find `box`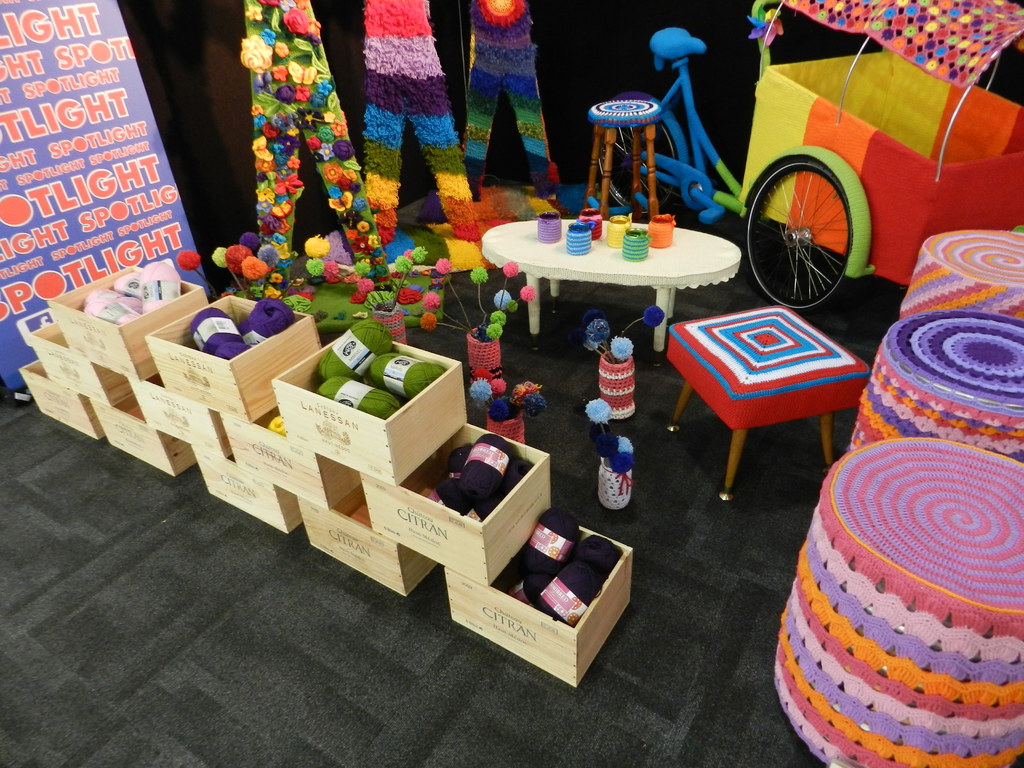
145/291/330/423
